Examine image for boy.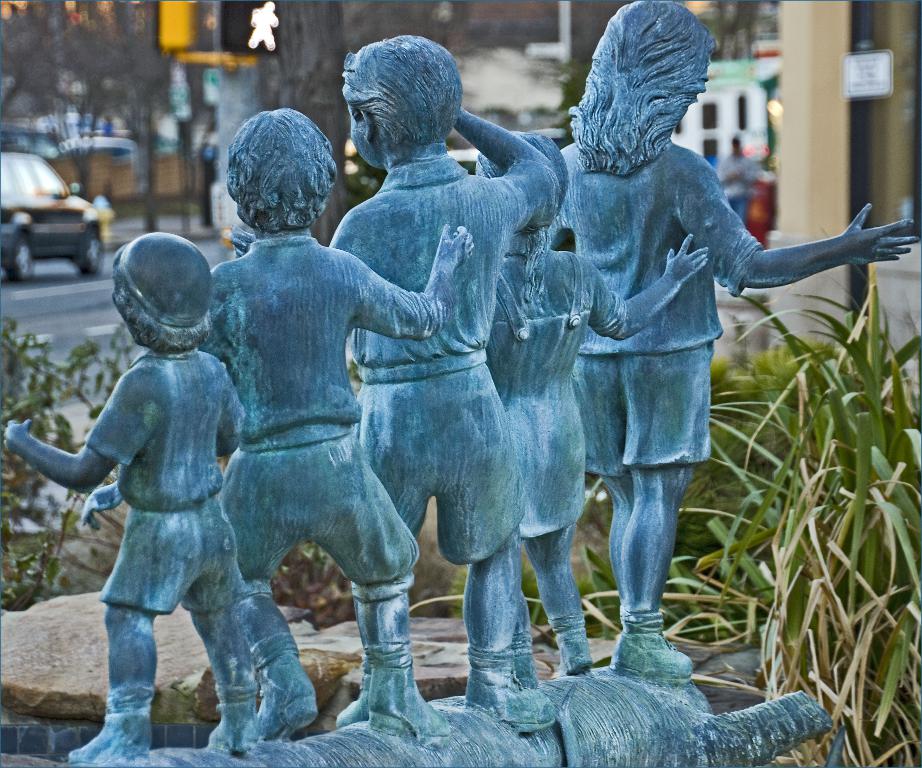
Examination result: (left=0, top=230, right=246, bottom=767).
